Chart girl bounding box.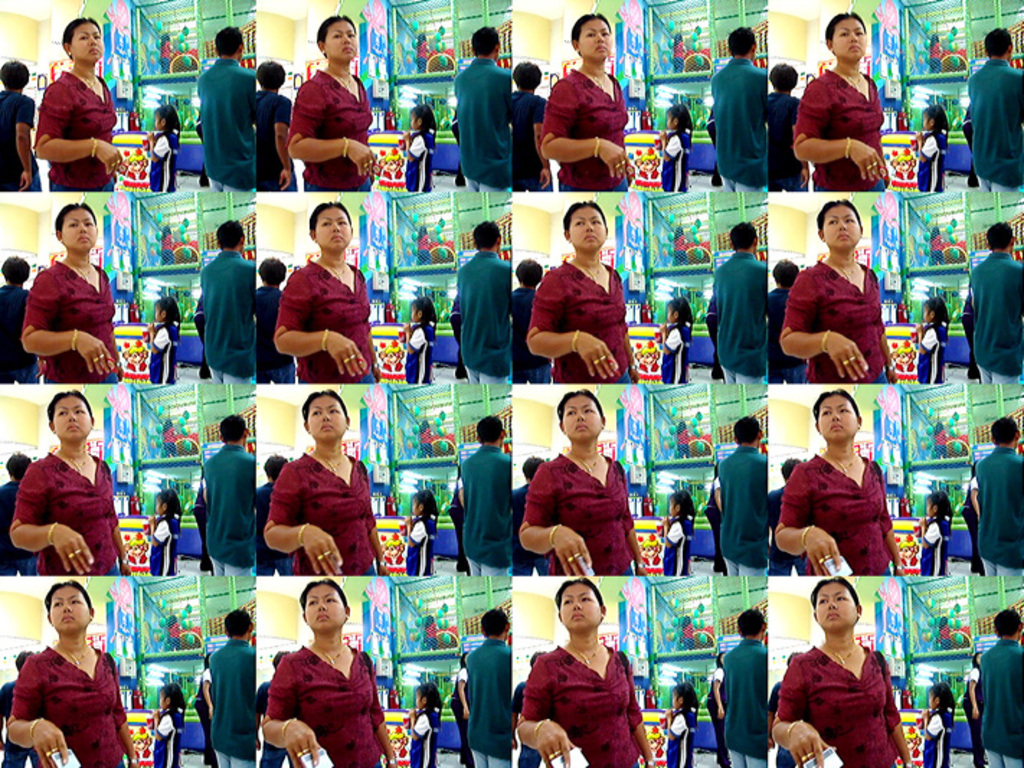
Charted: locate(141, 294, 180, 379).
